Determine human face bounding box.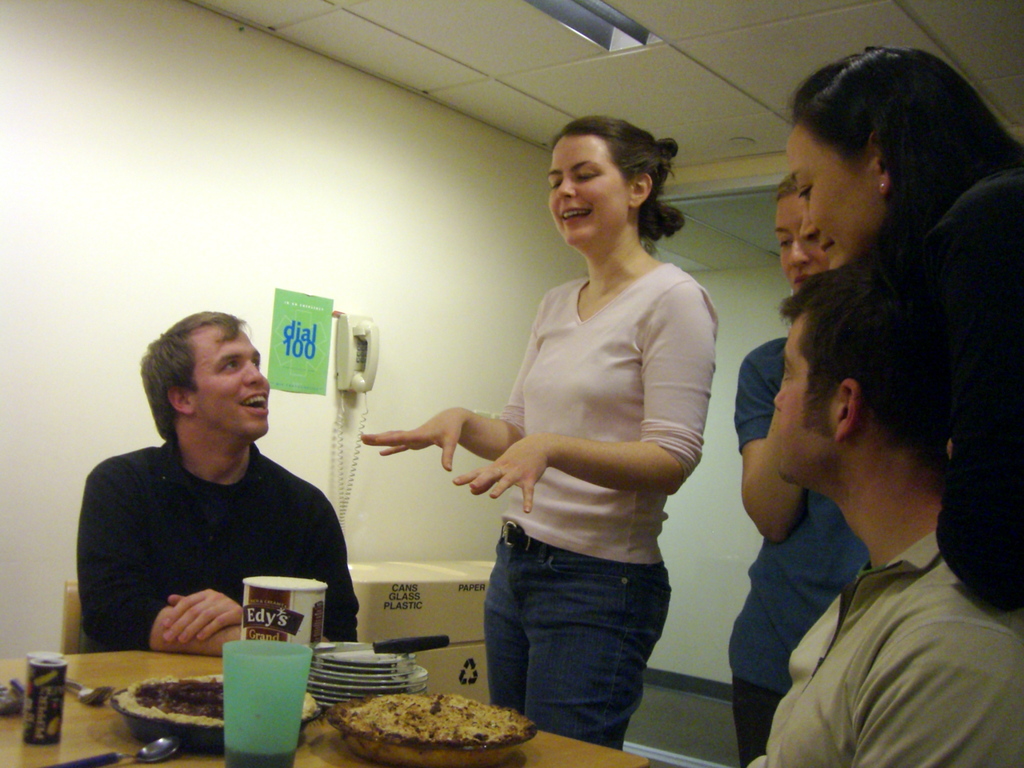
Determined: bbox=[772, 198, 823, 292].
